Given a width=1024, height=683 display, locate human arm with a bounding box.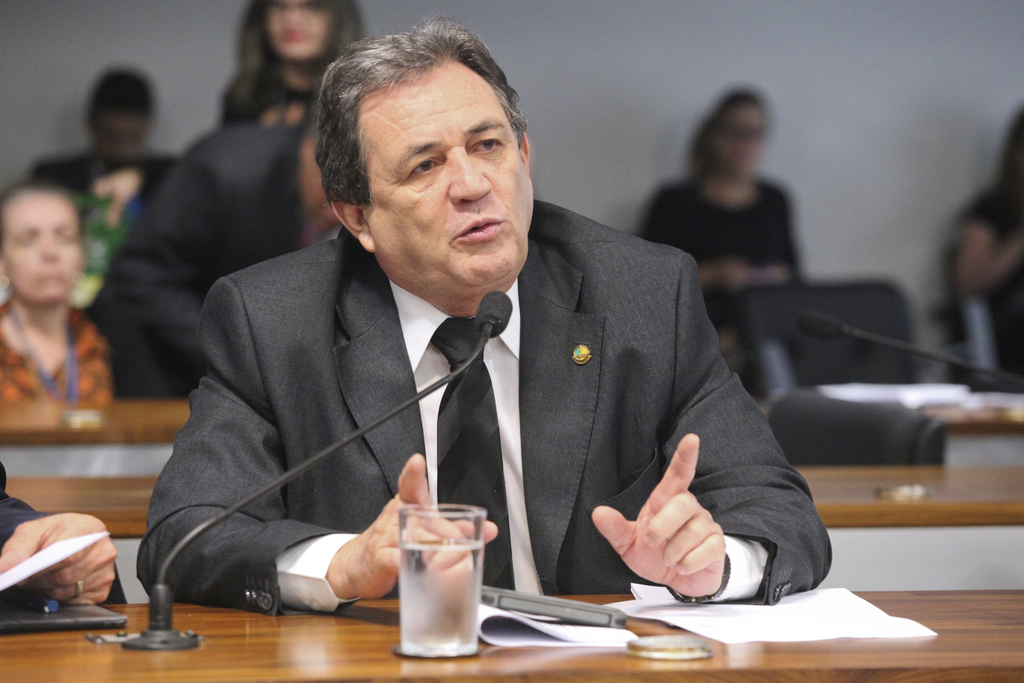
Located: pyautogui.locateOnScreen(589, 251, 849, 616).
